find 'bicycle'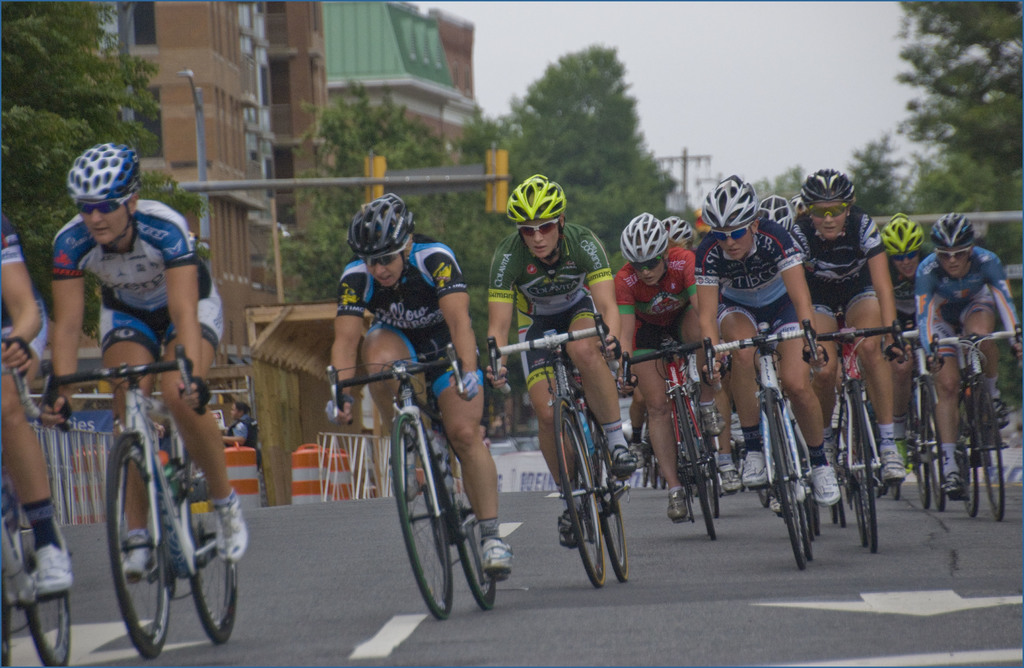
(56, 328, 246, 659)
